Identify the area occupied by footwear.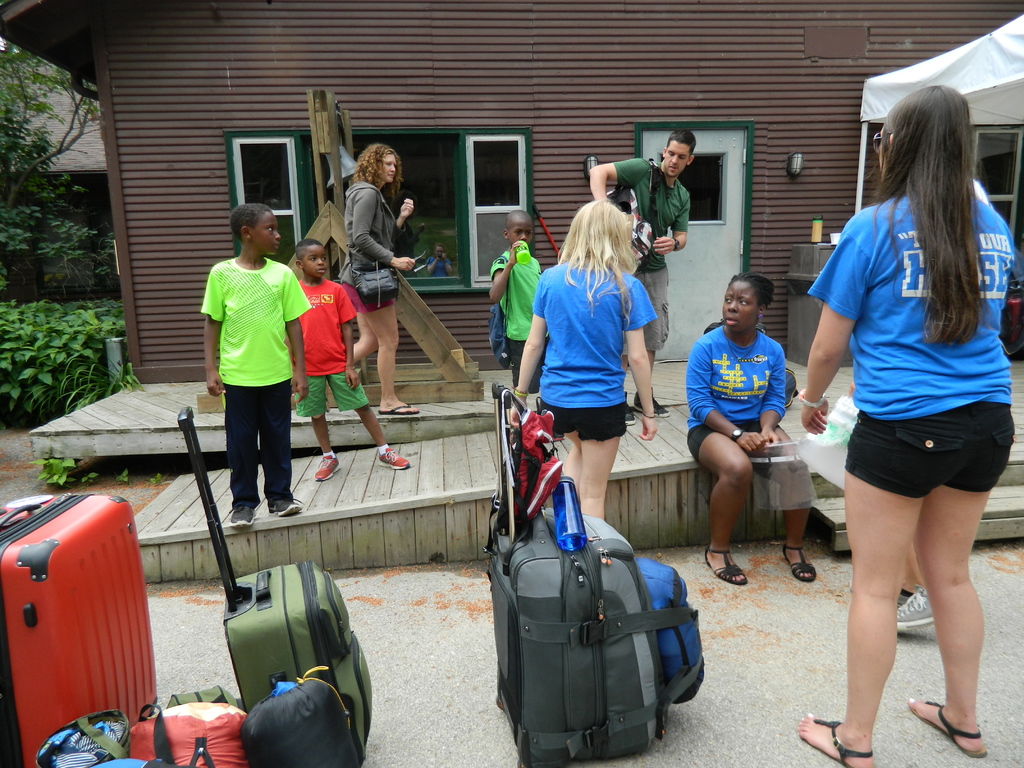
Area: [x1=313, y1=451, x2=341, y2=480].
